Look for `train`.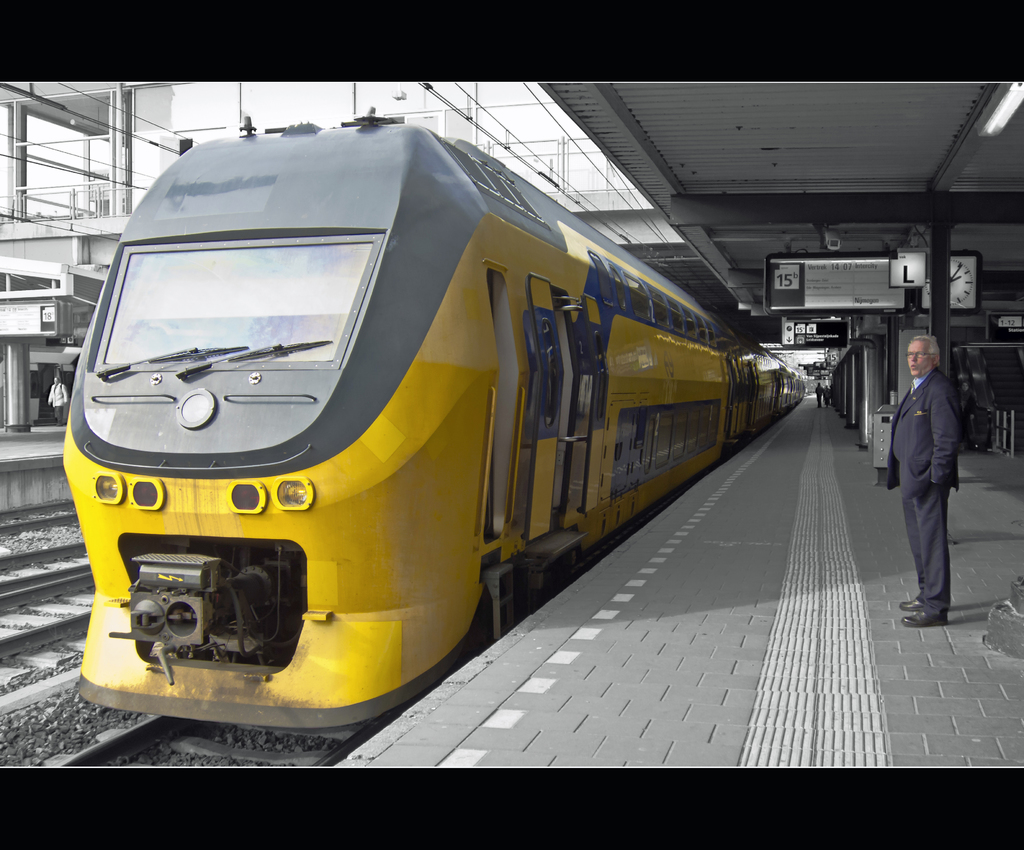
Found: x1=49 y1=117 x2=799 y2=712.
